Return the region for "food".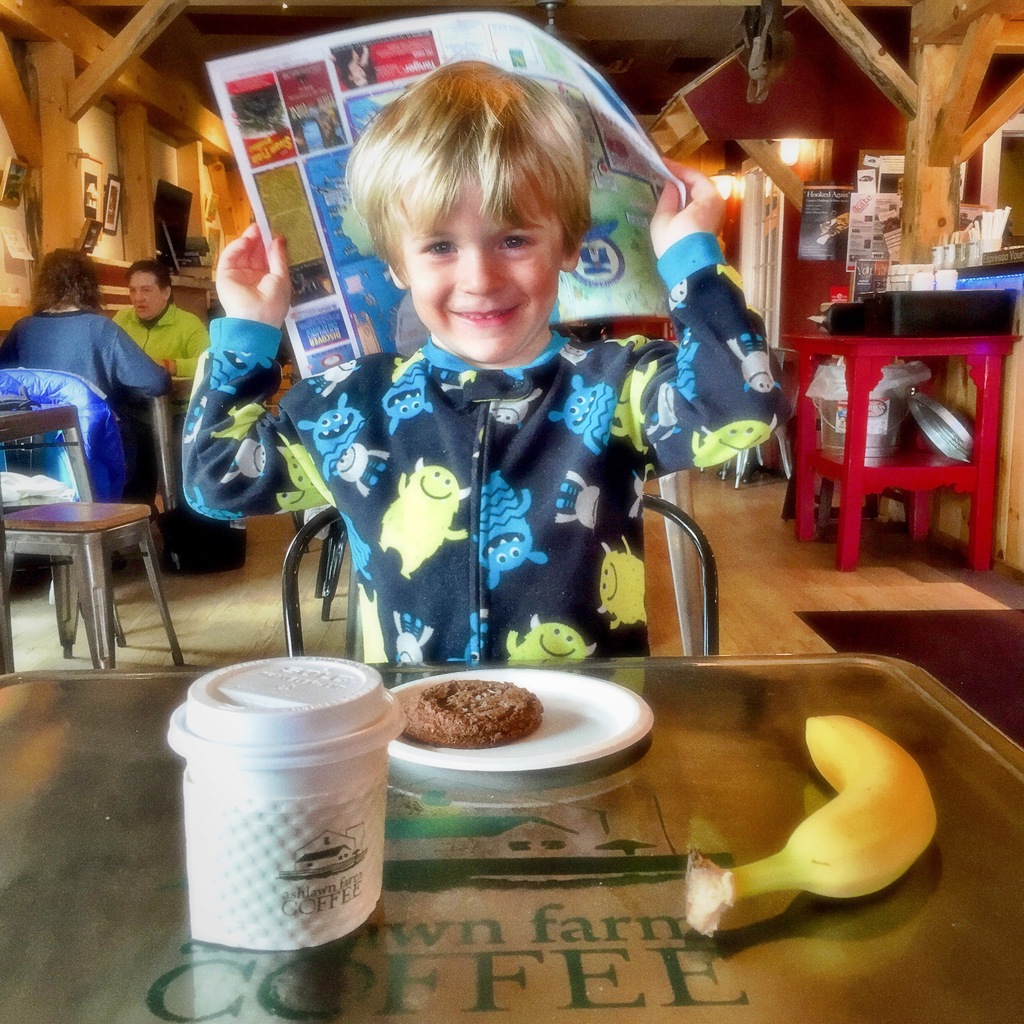
bbox=[396, 666, 564, 768].
